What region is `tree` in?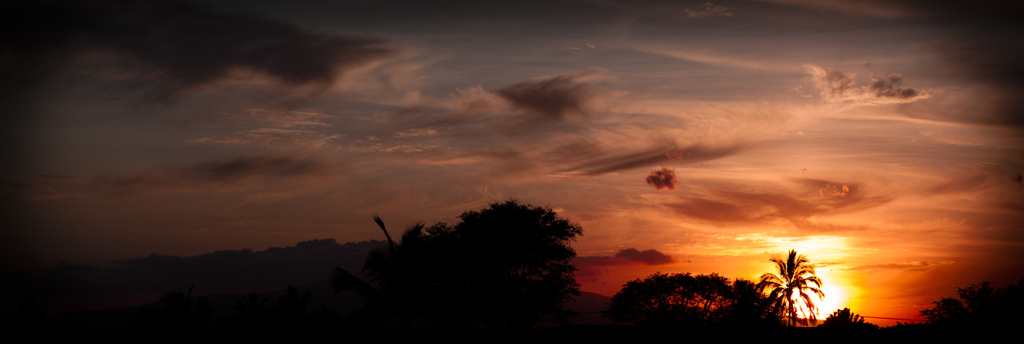
region(765, 249, 836, 322).
